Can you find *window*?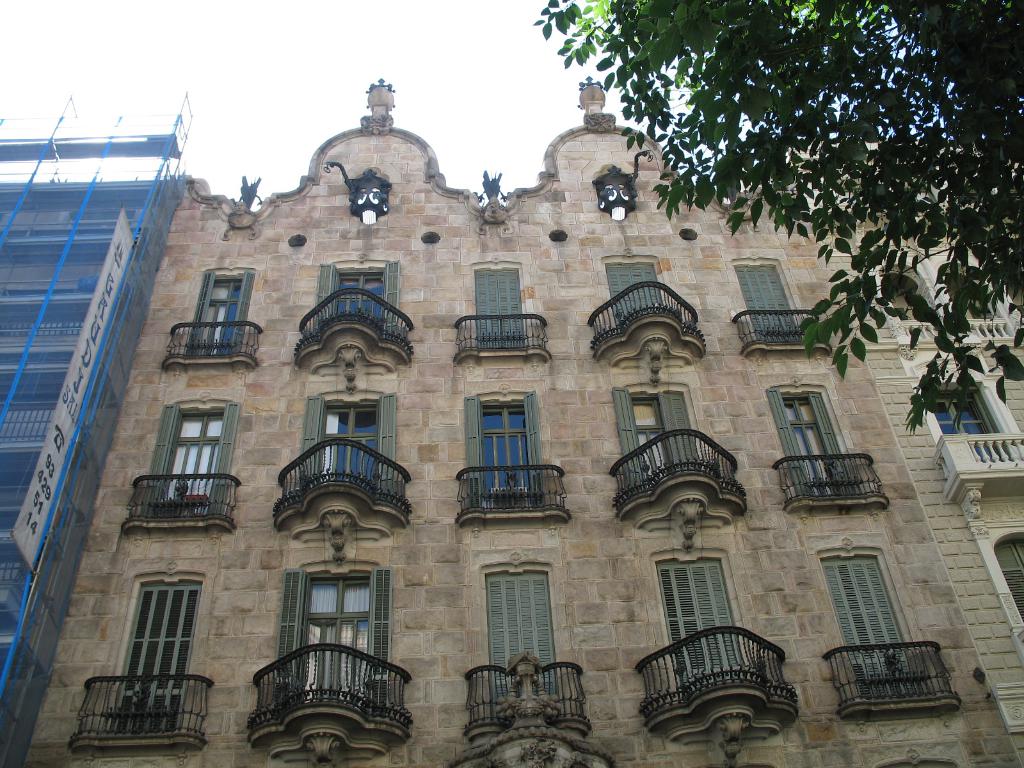
Yes, bounding box: {"x1": 735, "y1": 262, "x2": 803, "y2": 342}.
